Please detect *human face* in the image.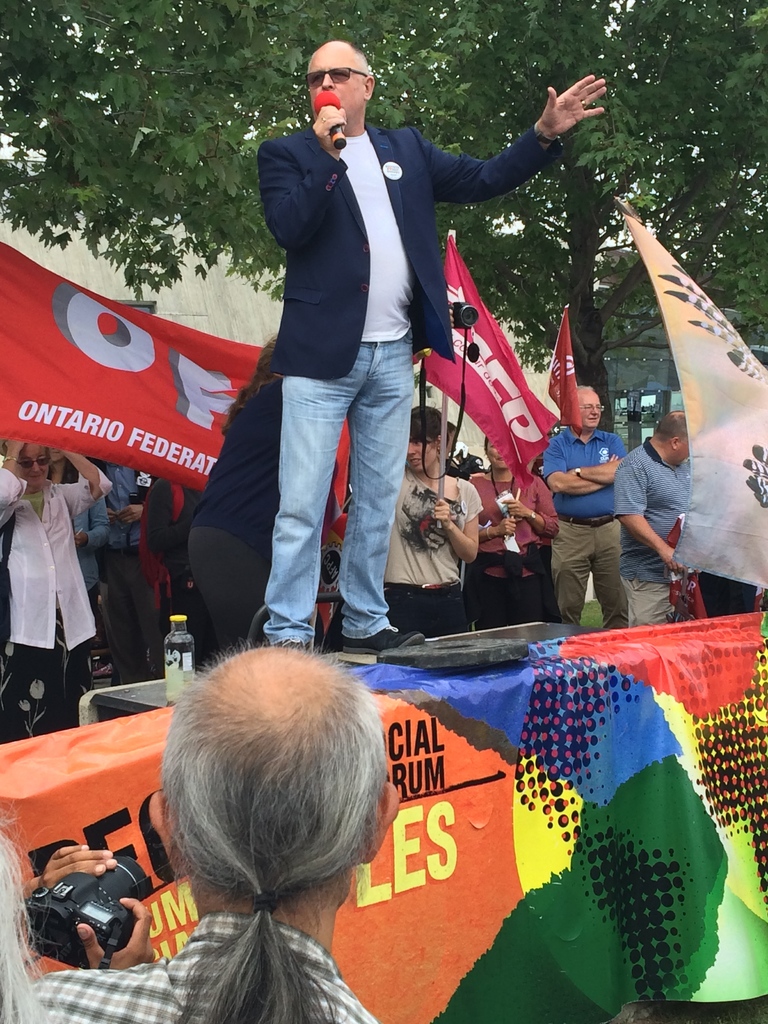
678, 436, 690, 463.
